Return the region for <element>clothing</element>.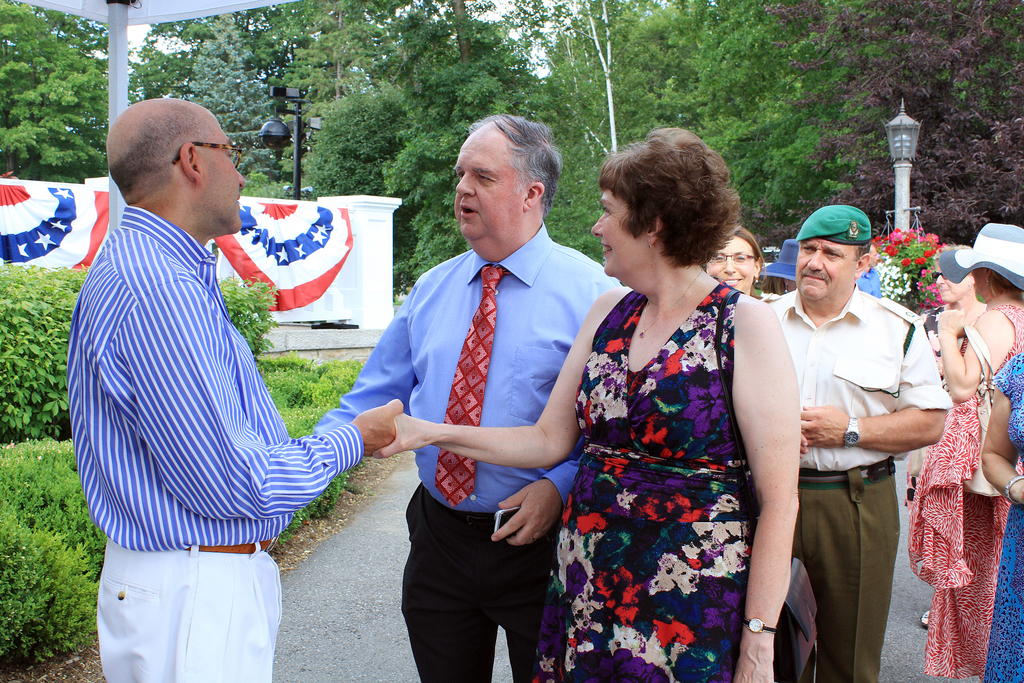
74 144 348 638.
